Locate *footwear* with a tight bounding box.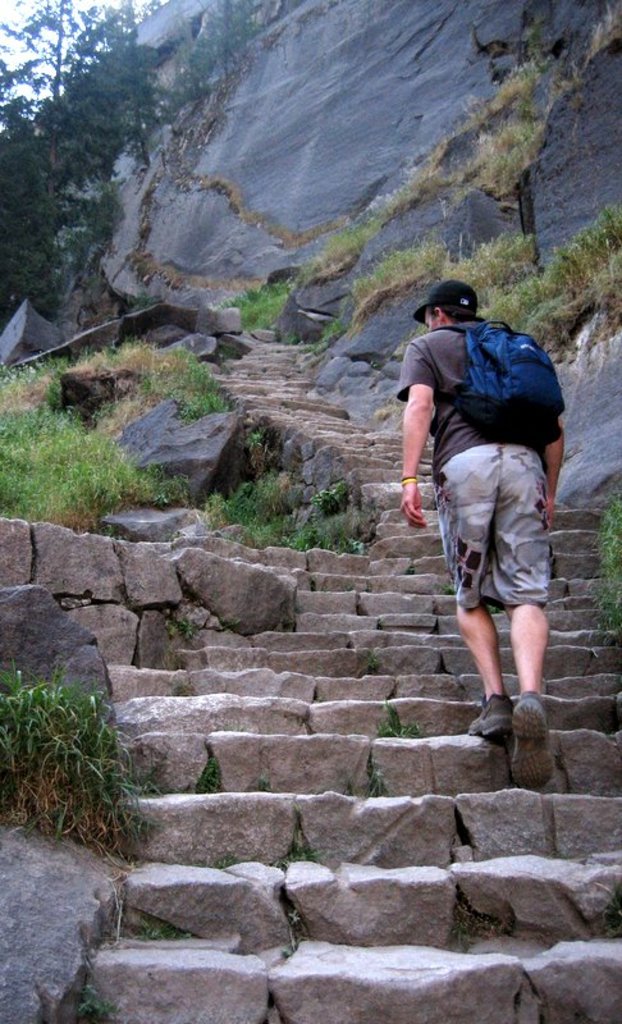
select_region(463, 690, 516, 744).
